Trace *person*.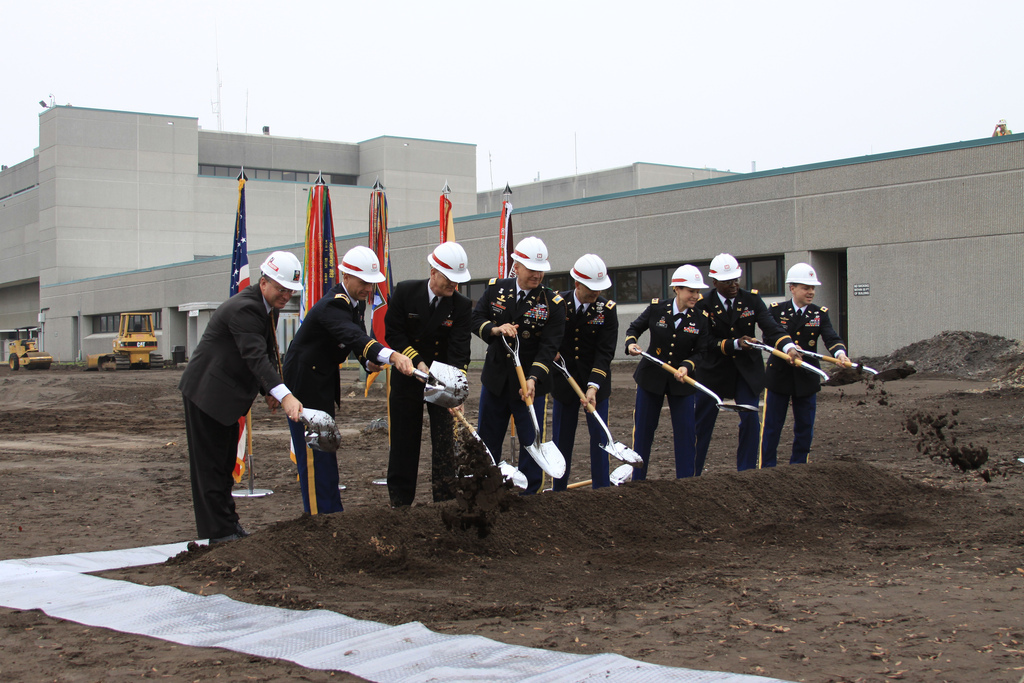
Traced to rect(179, 247, 309, 541).
